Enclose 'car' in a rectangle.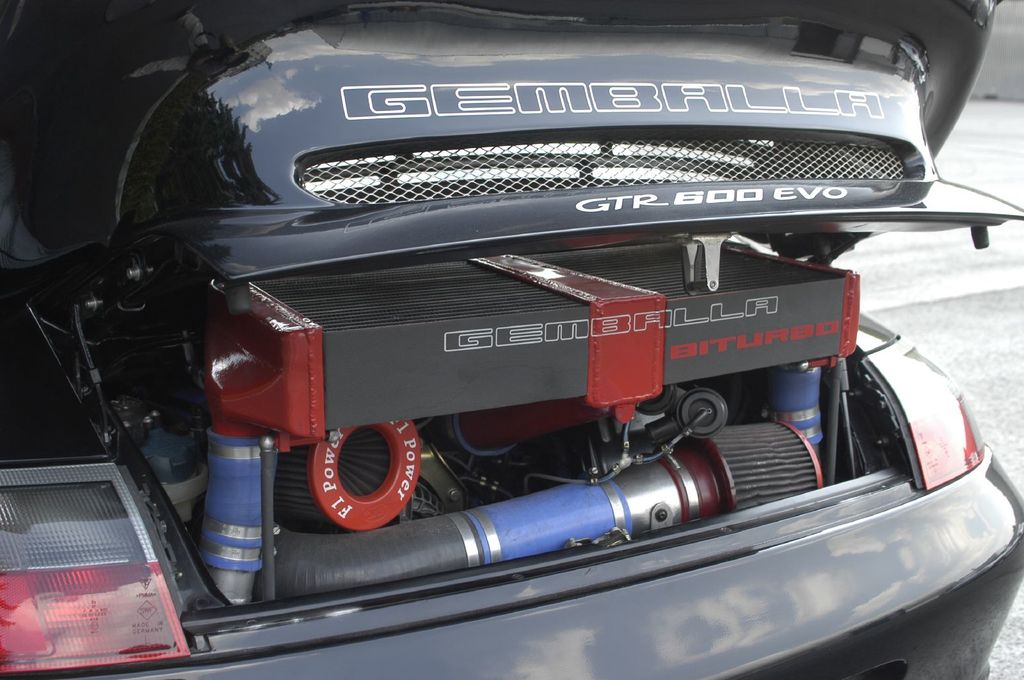
box(15, 0, 1023, 679).
